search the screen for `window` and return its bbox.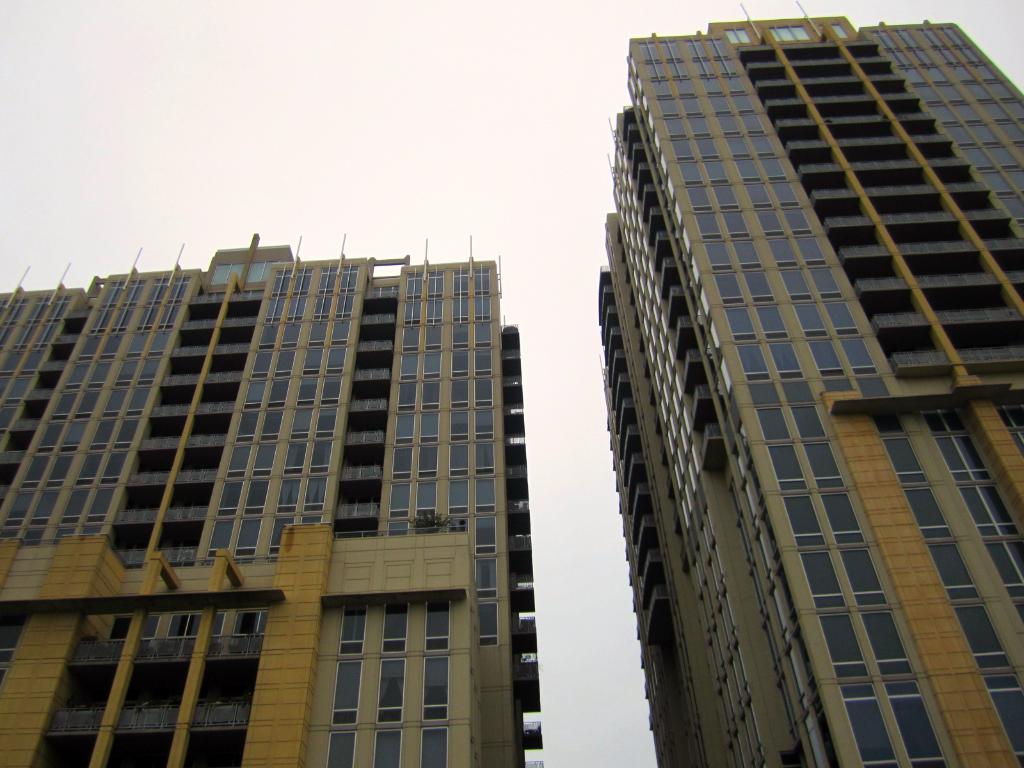
Found: 111:618:159:640.
